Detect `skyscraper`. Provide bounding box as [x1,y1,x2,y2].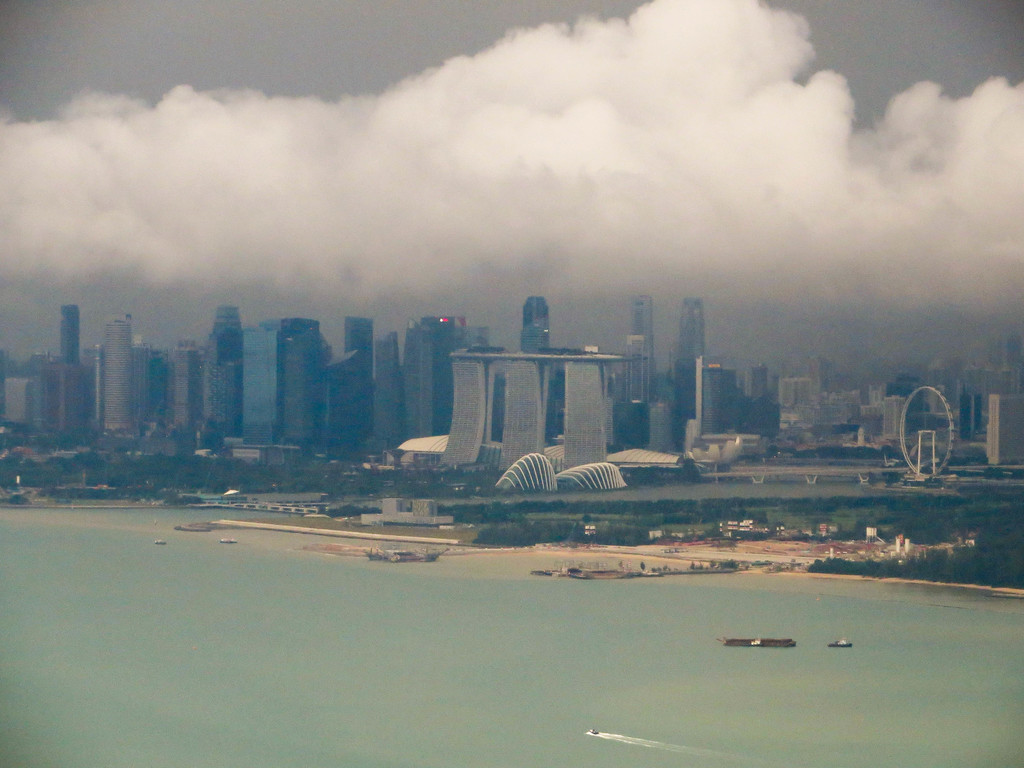
[663,298,704,421].
